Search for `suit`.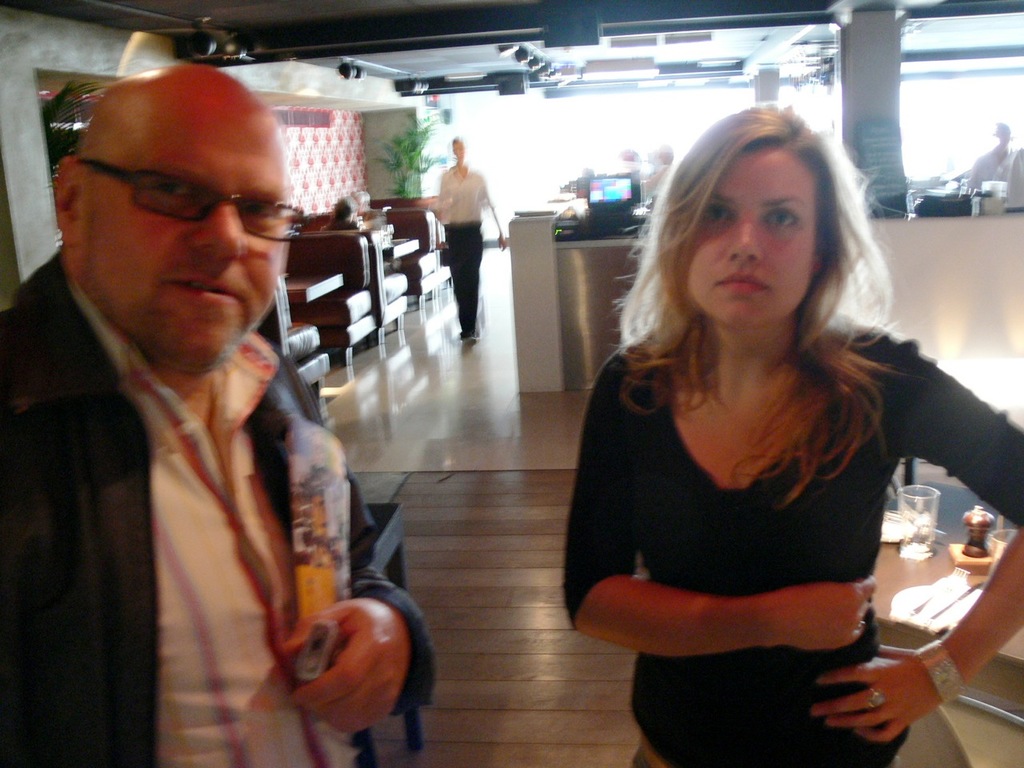
Found at 2,182,348,750.
